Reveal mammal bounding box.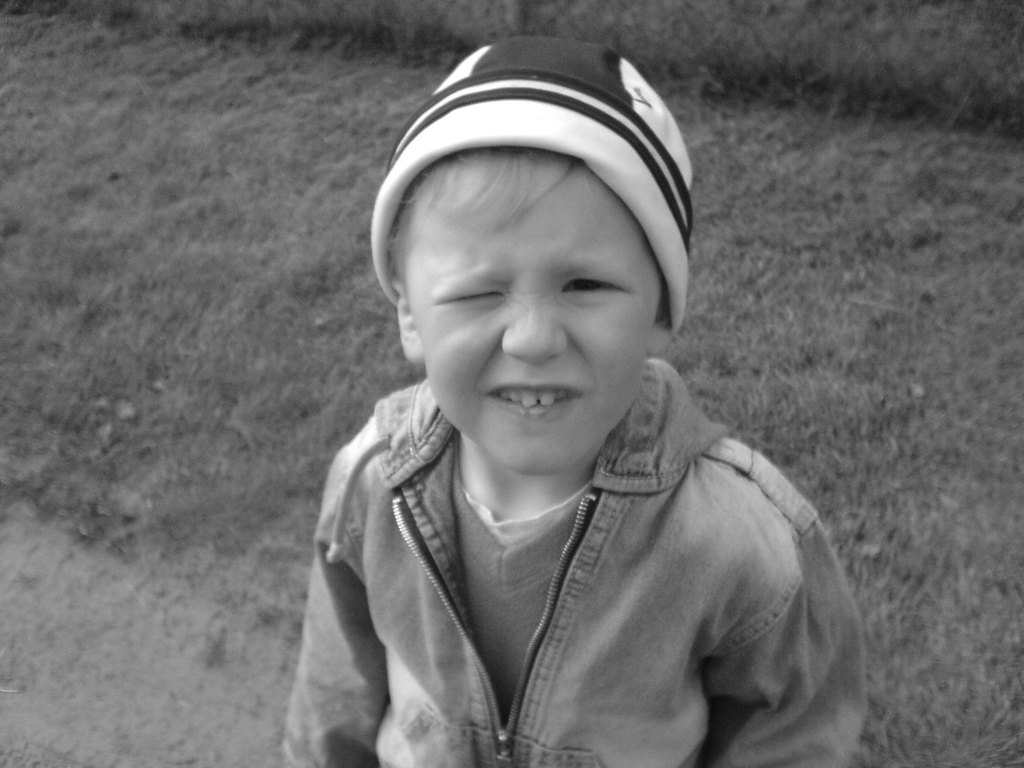
Revealed: (282,33,869,767).
